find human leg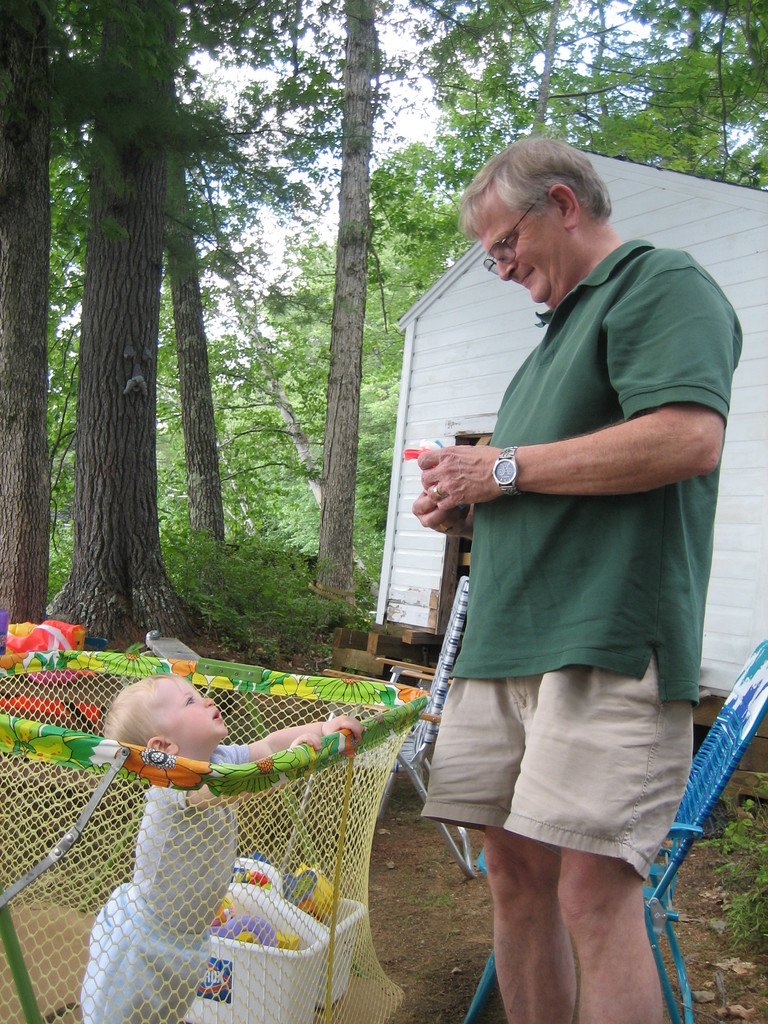
x1=546, y1=867, x2=668, y2=1023
